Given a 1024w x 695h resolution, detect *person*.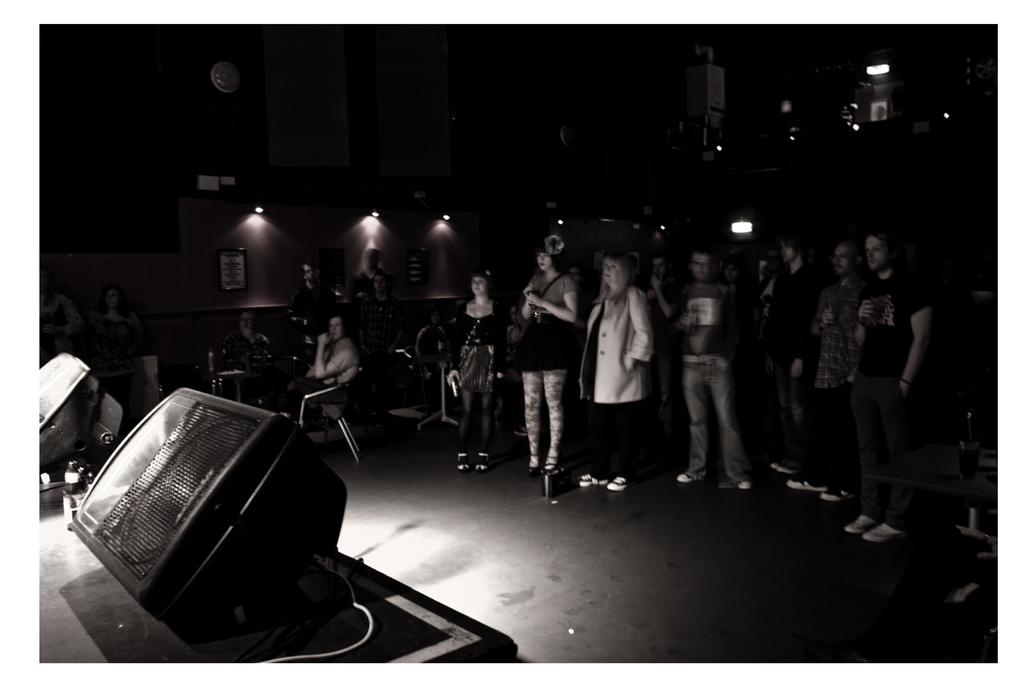
428, 266, 511, 468.
